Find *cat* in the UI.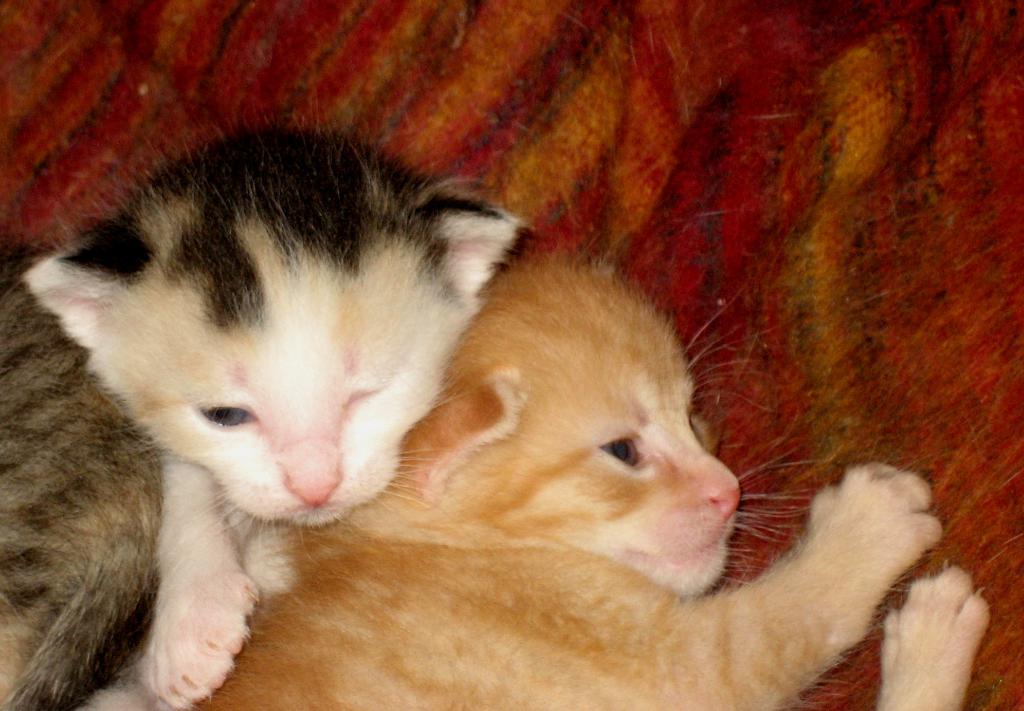
UI element at 0,119,524,710.
